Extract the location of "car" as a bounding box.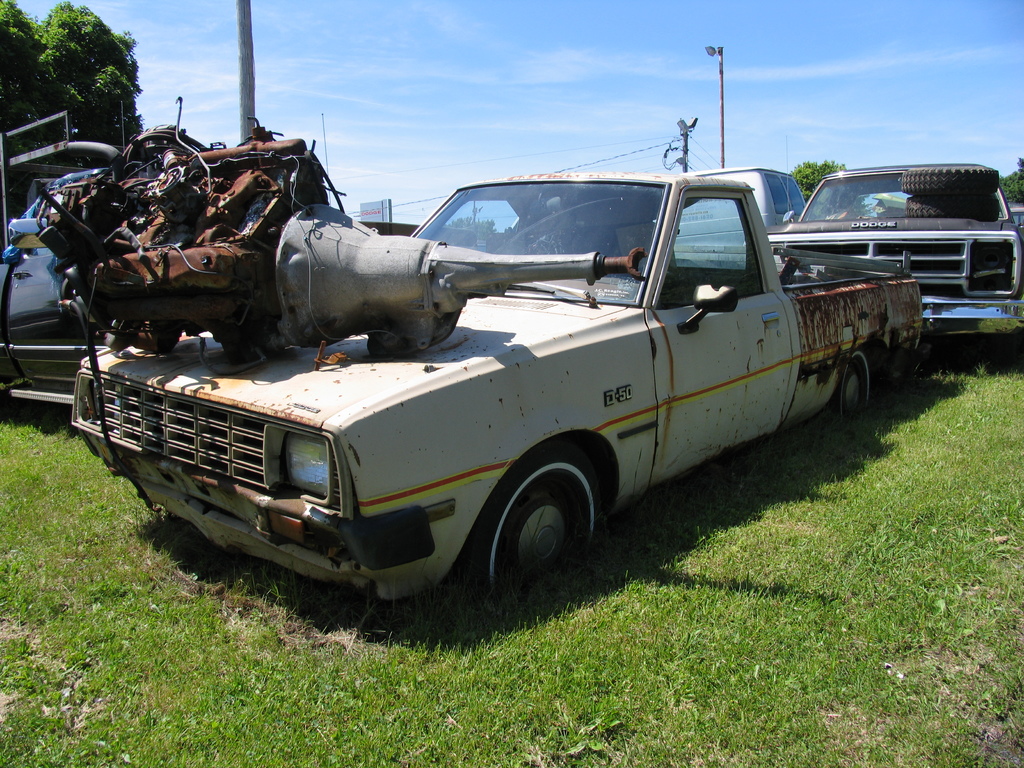
Rect(758, 160, 1023, 364).
